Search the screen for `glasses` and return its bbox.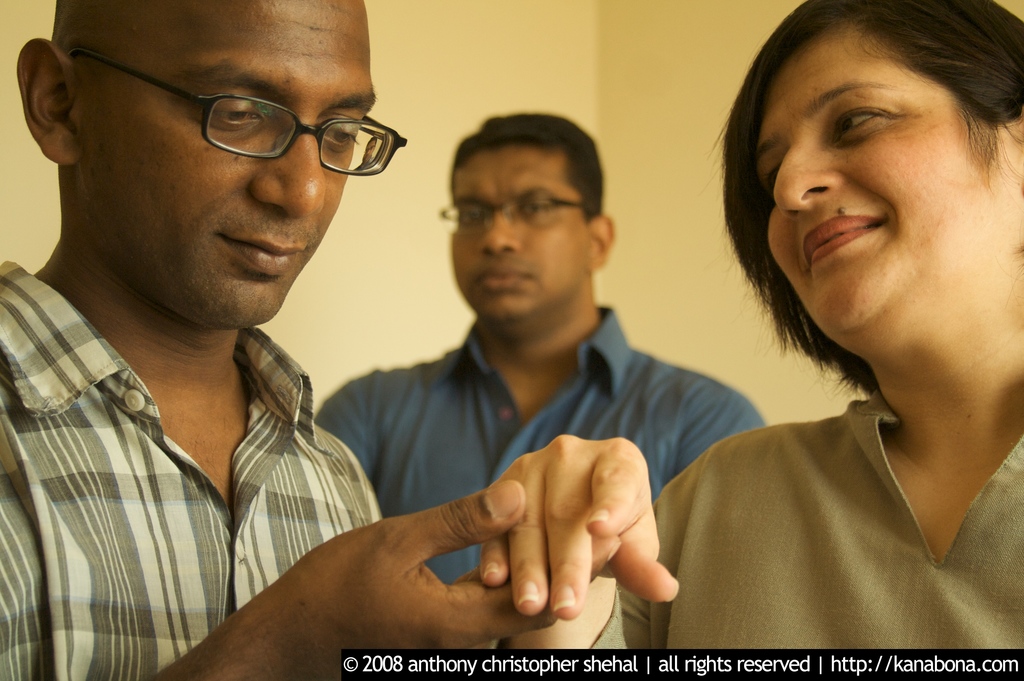
Found: bbox=[65, 49, 408, 175].
